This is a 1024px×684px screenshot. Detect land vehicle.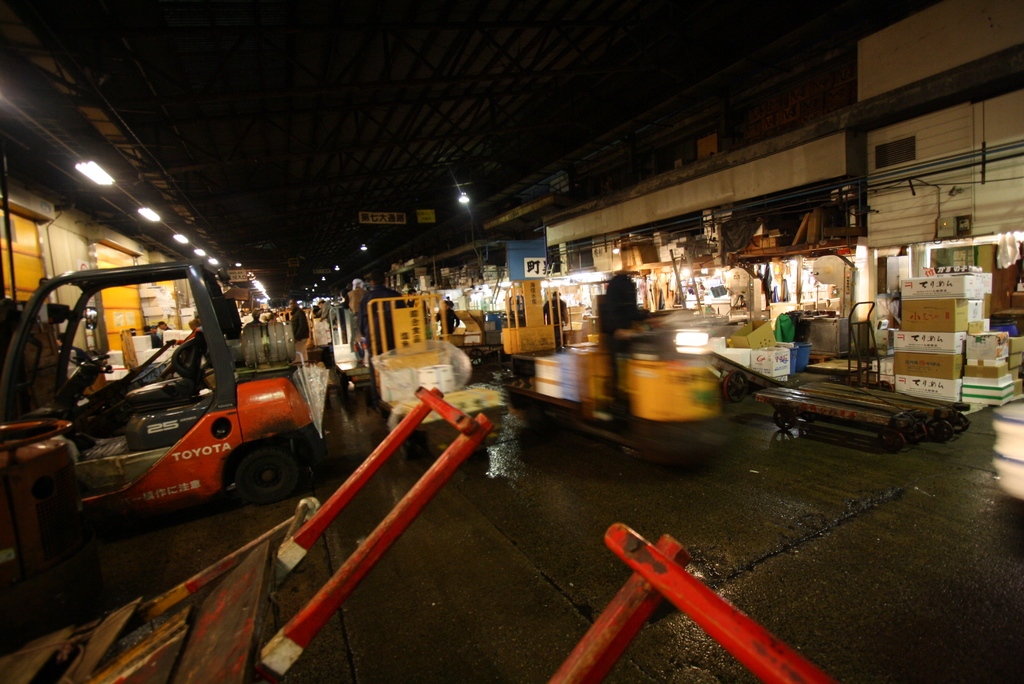
[left=19, top=265, right=327, bottom=543].
